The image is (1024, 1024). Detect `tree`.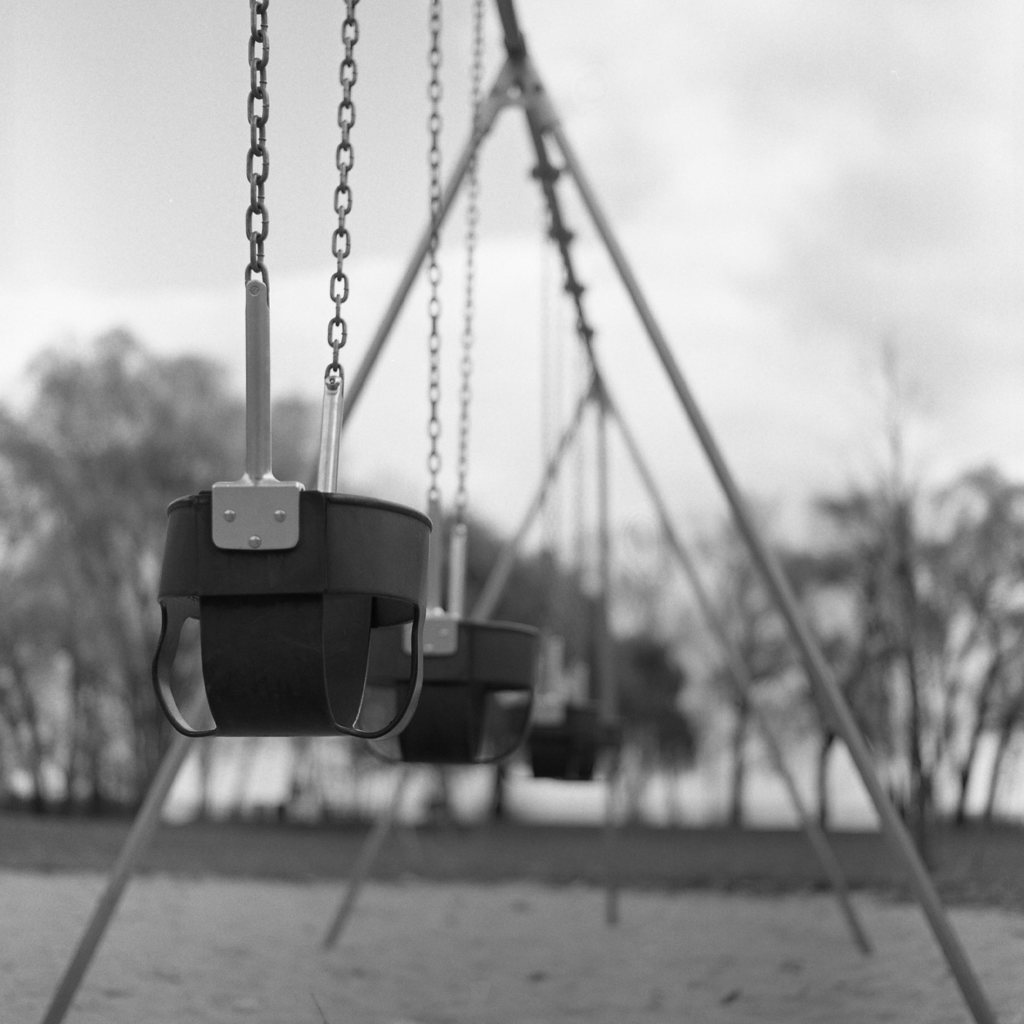
Detection: 0 323 371 836.
